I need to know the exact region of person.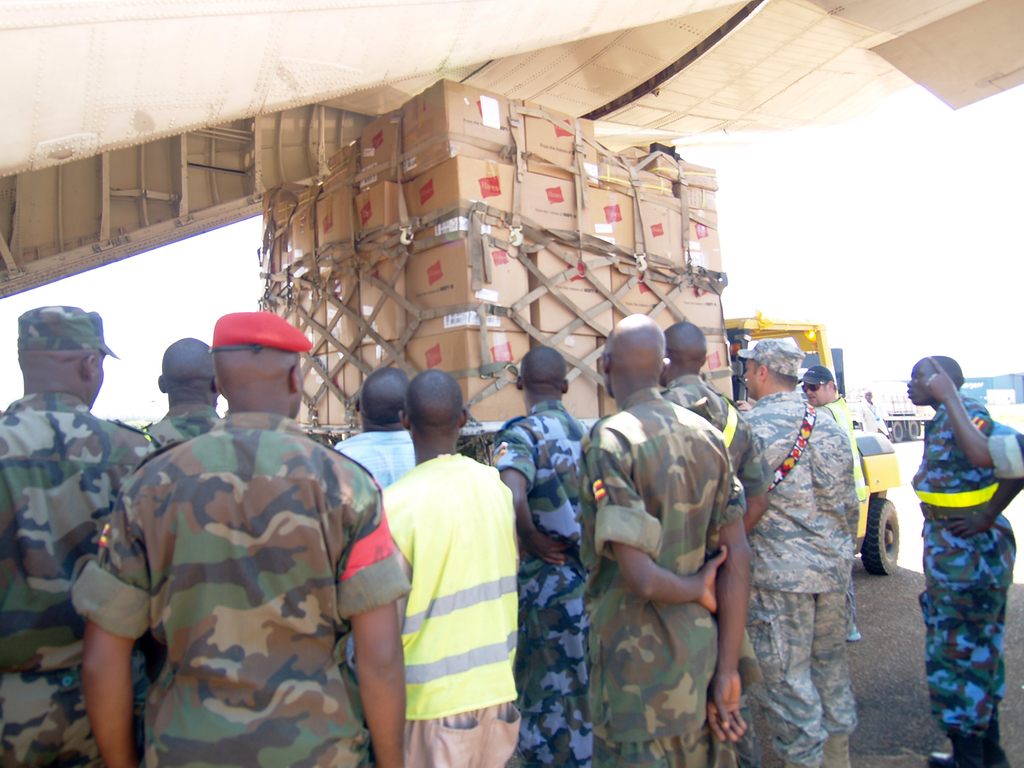
Region: region(0, 303, 155, 767).
